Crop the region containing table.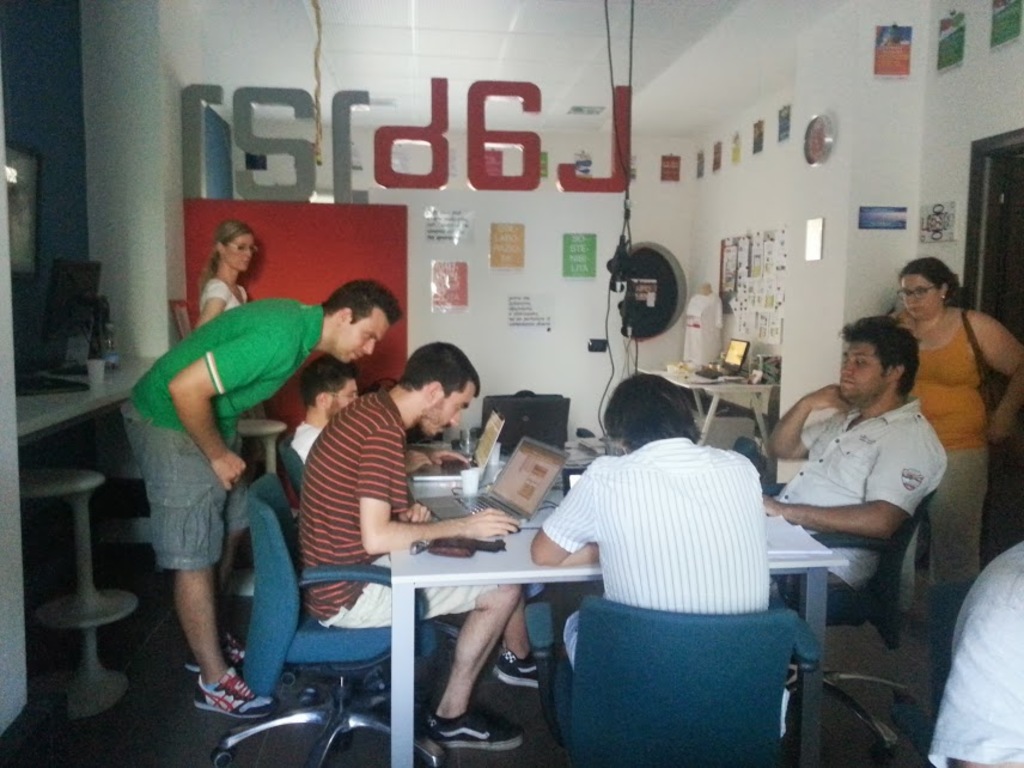
Crop region: rect(385, 488, 852, 767).
